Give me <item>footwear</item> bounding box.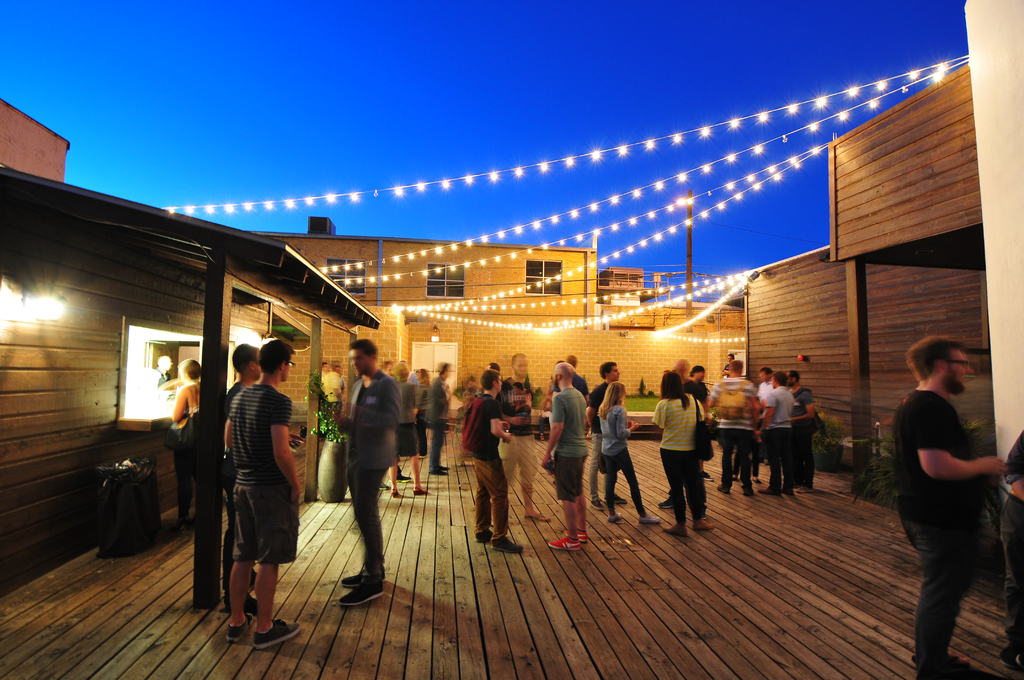
<bbox>396, 468, 410, 482</bbox>.
